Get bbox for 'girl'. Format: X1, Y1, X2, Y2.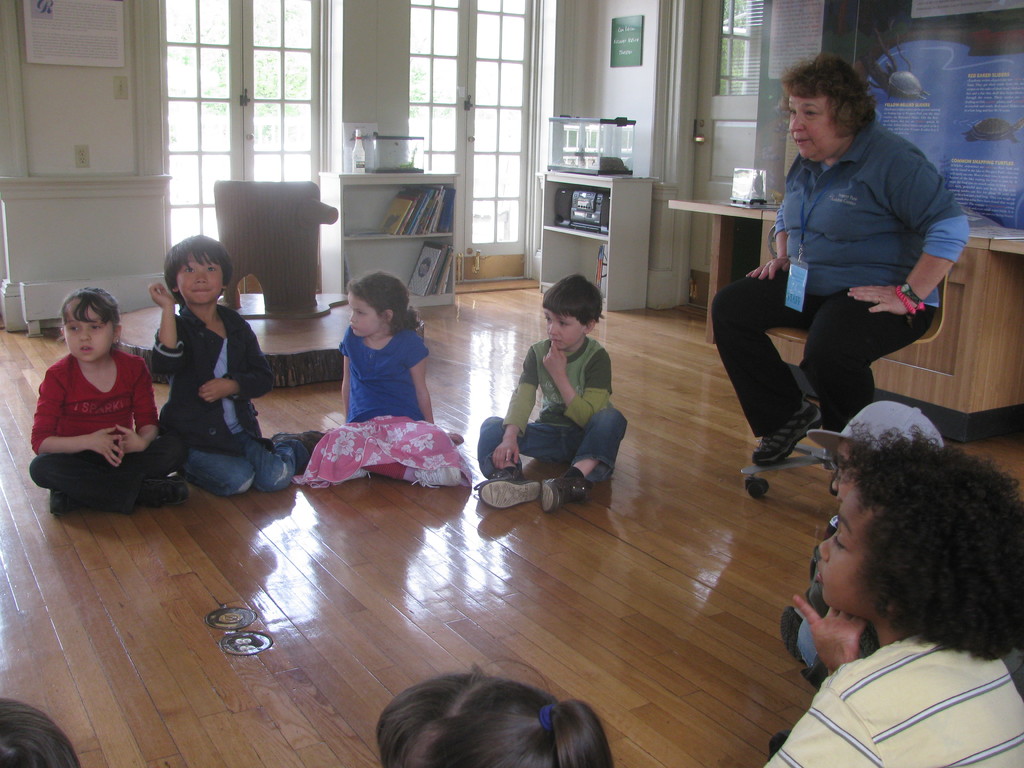
377, 660, 615, 767.
